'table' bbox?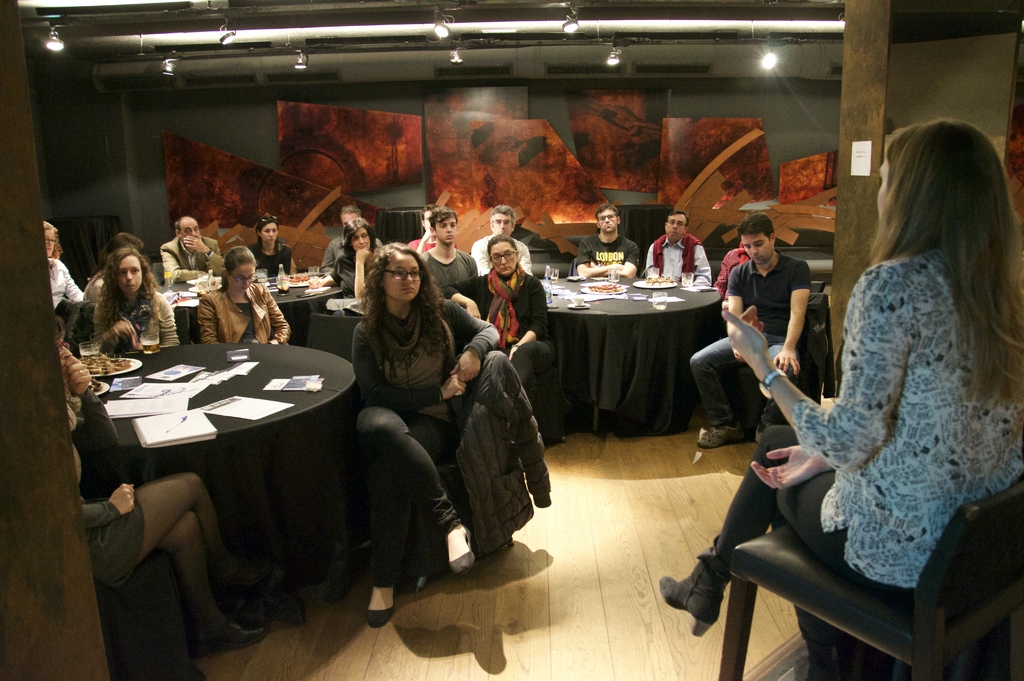
<box>545,270,724,441</box>
